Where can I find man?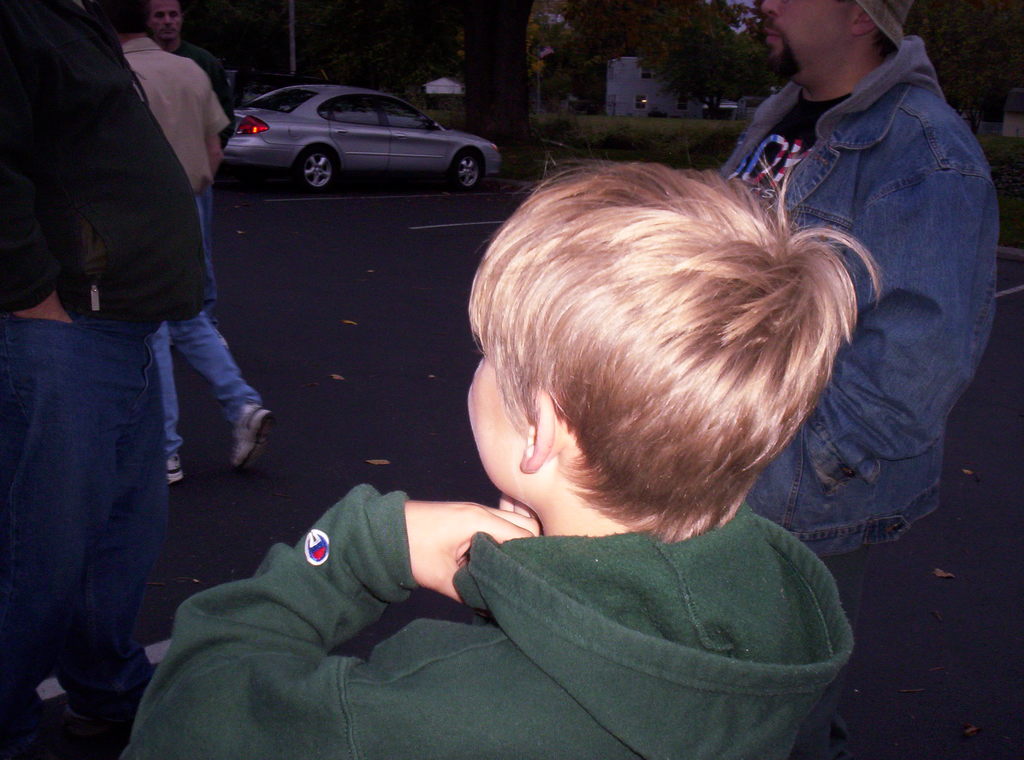
You can find it at bbox(712, 0, 1000, 759).
